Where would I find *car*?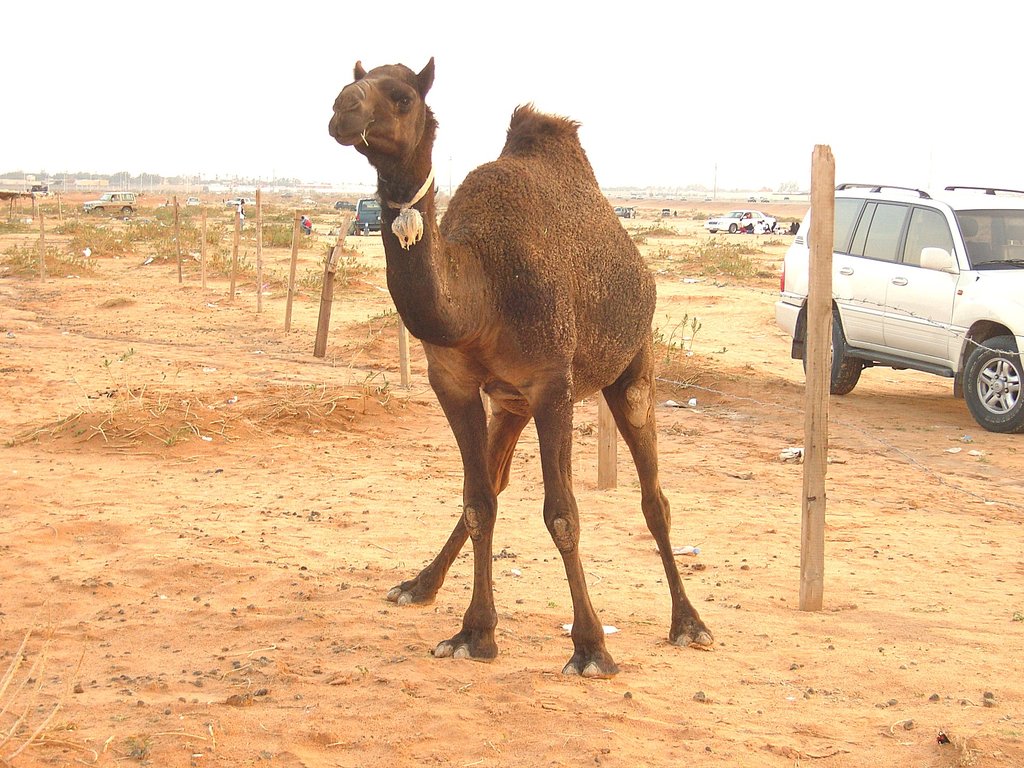
At detection(226, 198, 255, 205).
